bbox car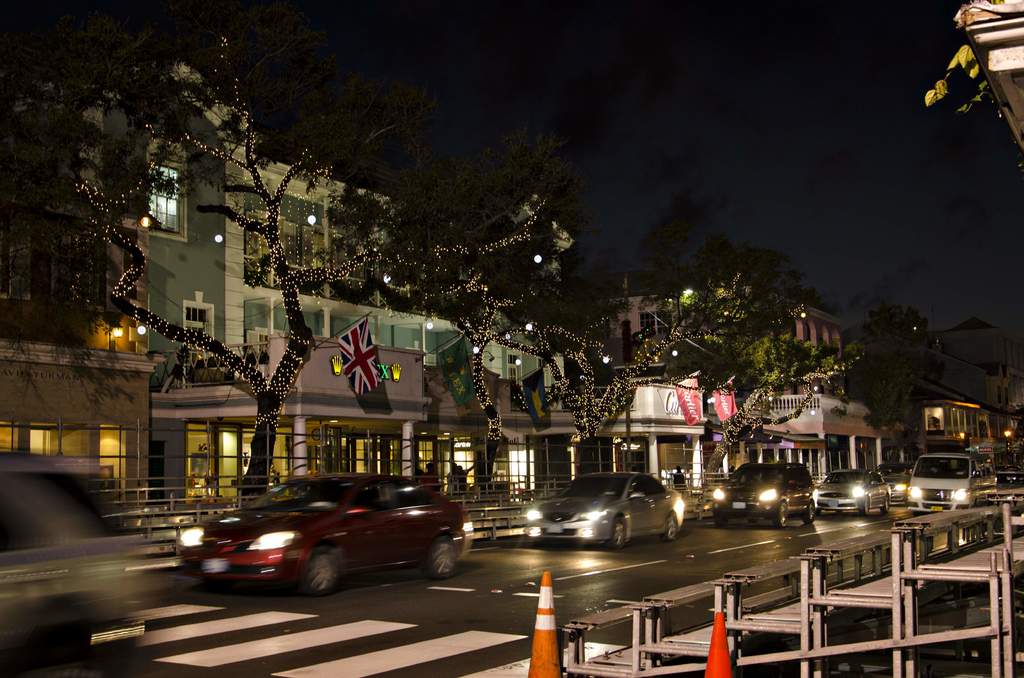
<region>524, 471, 678, 546</region>
